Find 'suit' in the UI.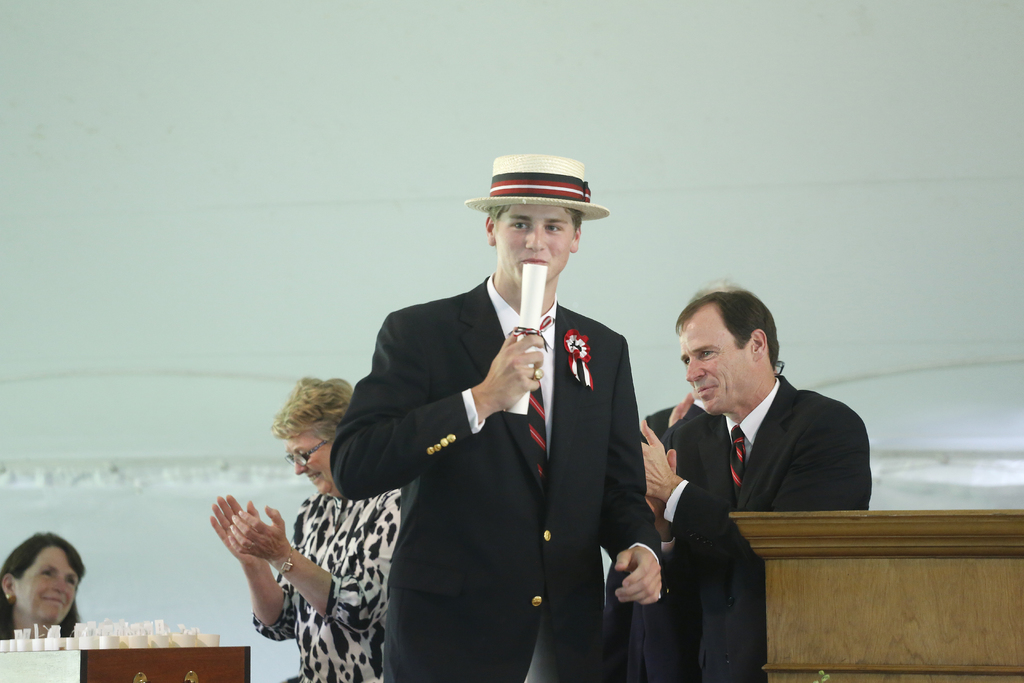
UI element at 663/378/878/680.
